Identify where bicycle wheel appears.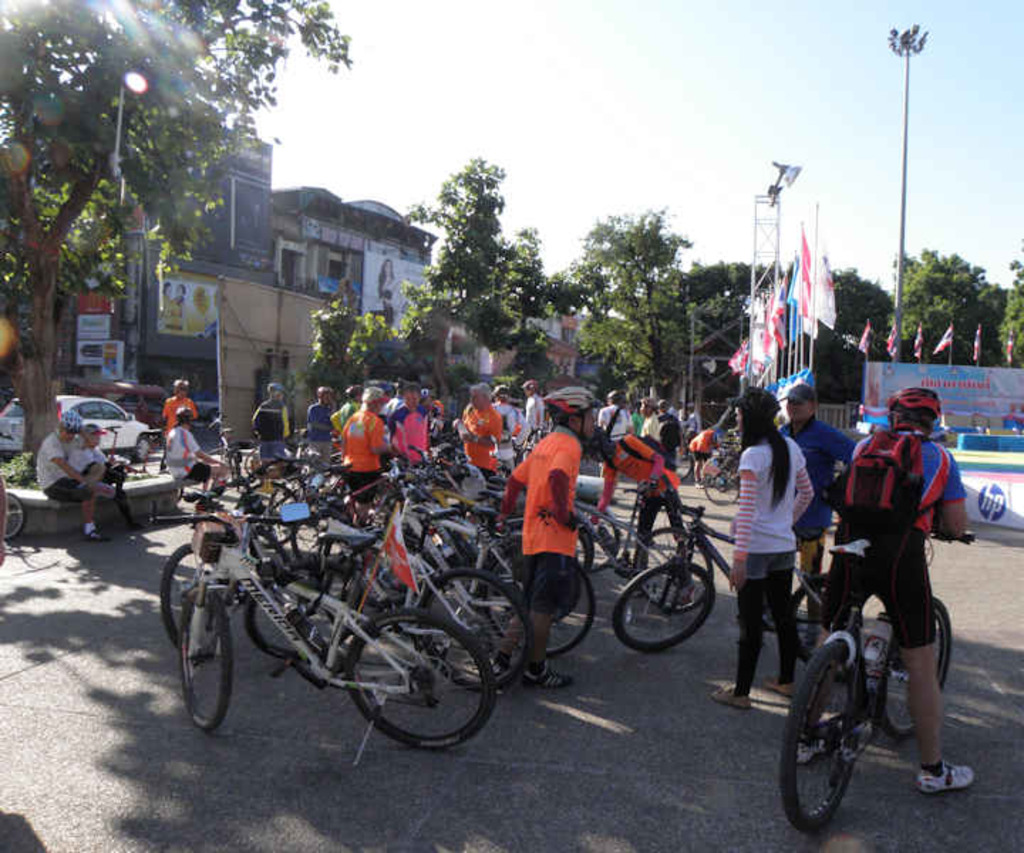
Appears at crop(759, 628, 845, 836).
